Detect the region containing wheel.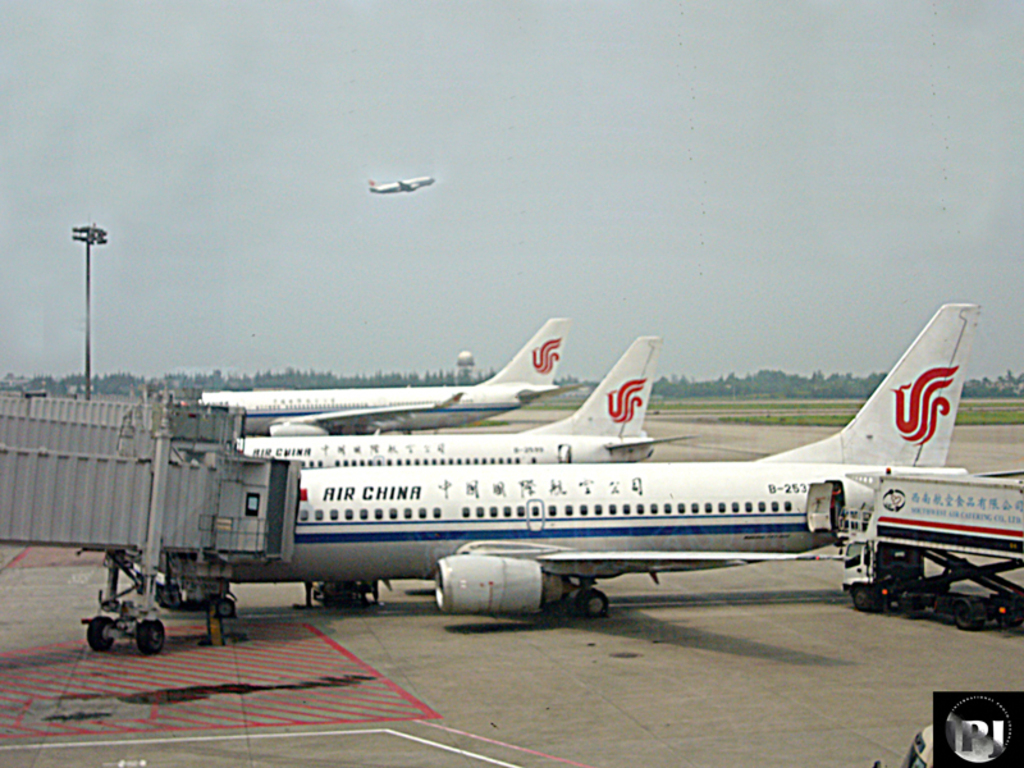
(x1=90, y1=618, x2=122, y2=653).
